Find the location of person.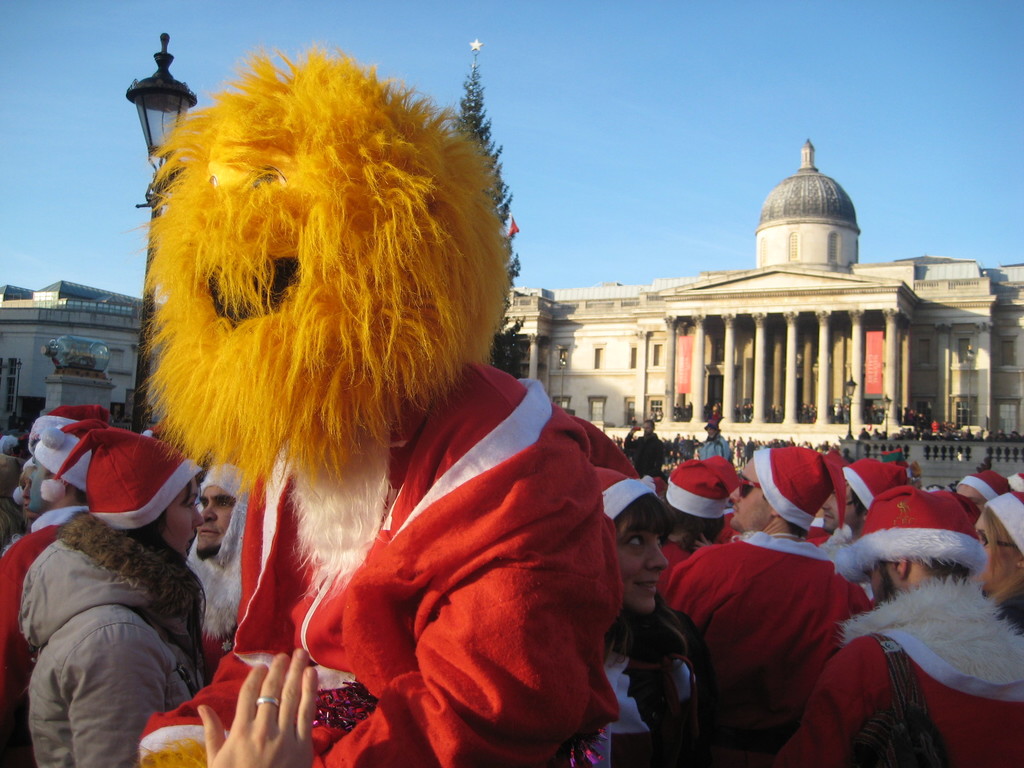
Location: (left=828, top=494, right=994, bottom=767).
